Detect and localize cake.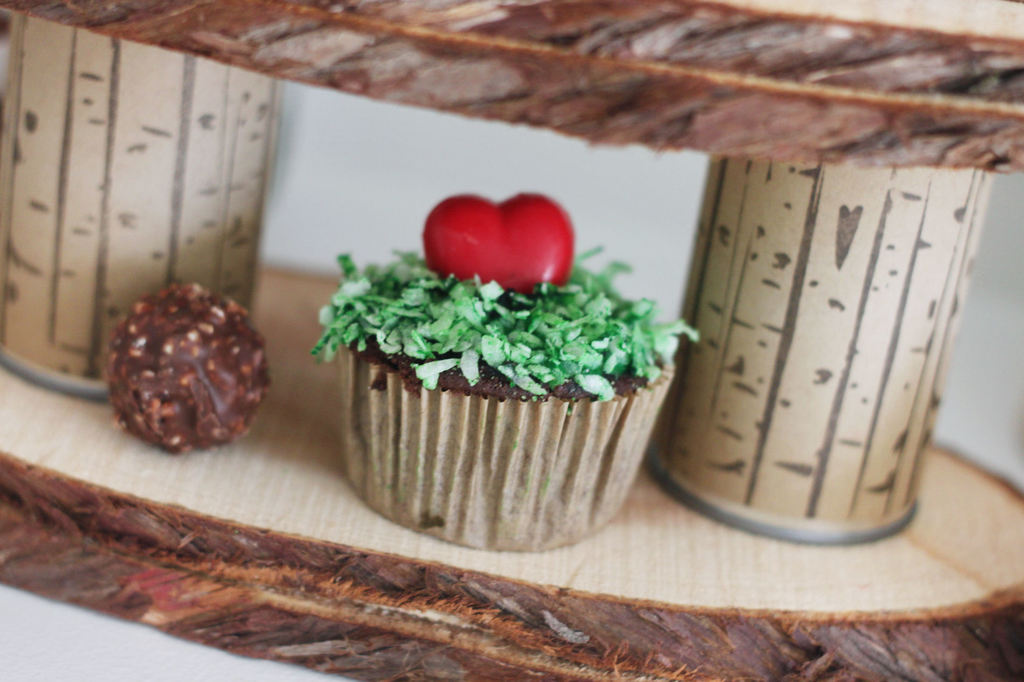
Localized at rect(316, 198, 701, 550).
